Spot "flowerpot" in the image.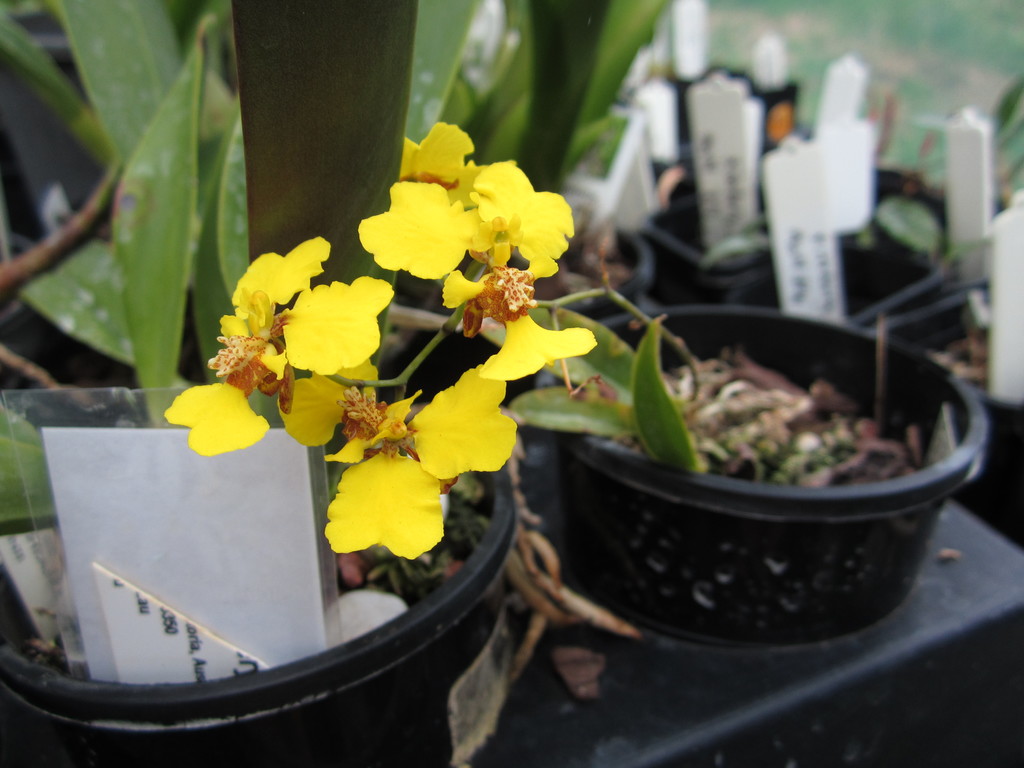
"flowerpot" found at [x1=0, y1=399, x2=528, y2=767].
